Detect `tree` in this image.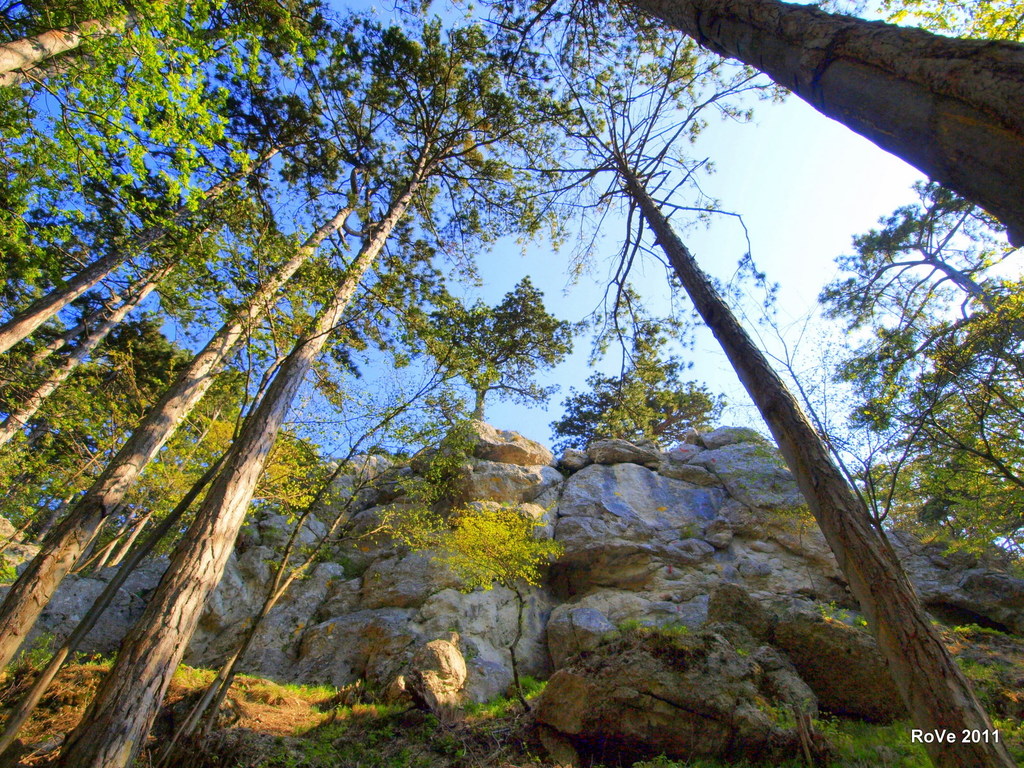
Detection: locate(555, 333, 726, 449).
